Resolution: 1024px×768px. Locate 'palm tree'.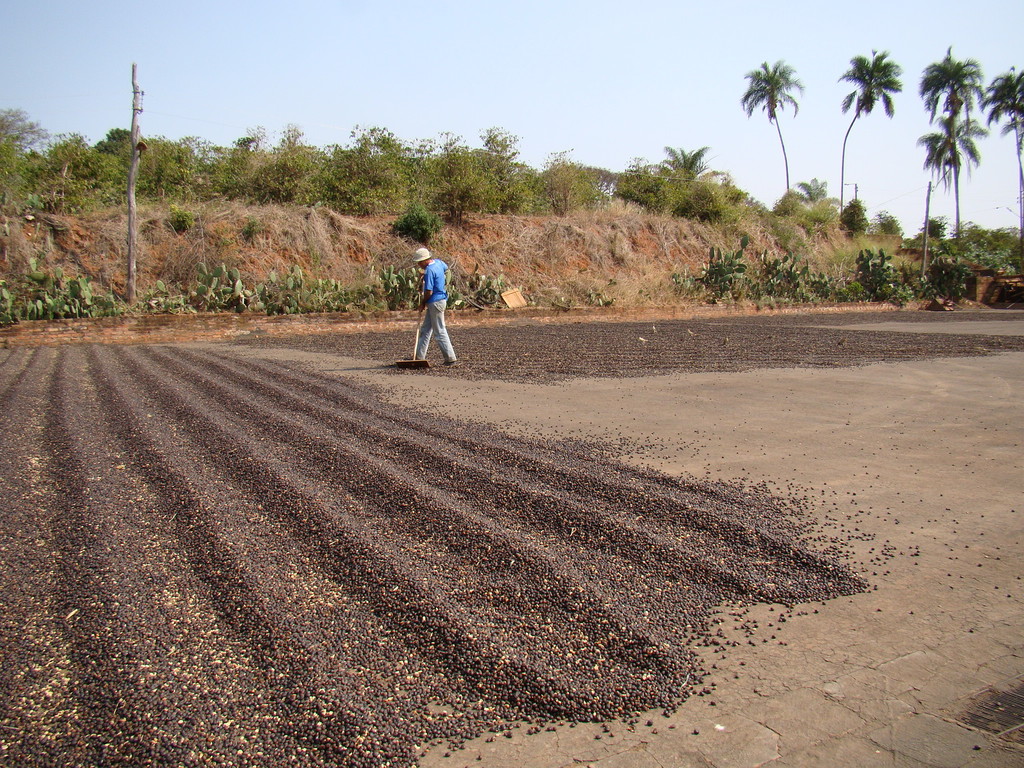
<bbox>916, 37, 985, 247</bbox>.
